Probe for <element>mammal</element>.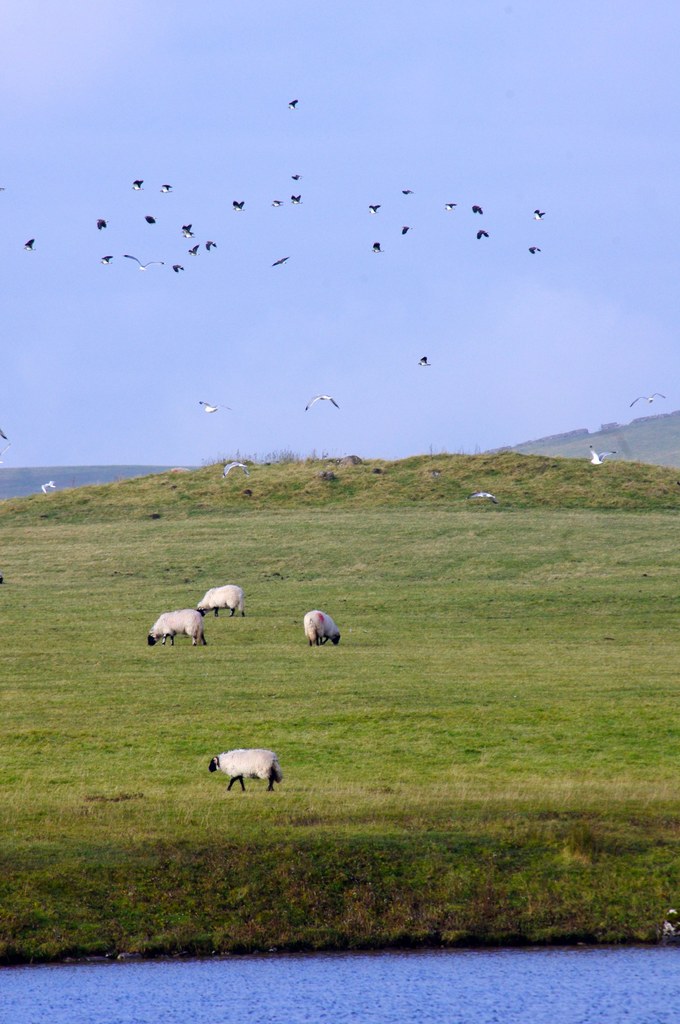
Probe result: [x1=191, y1=583, x2=244, y2=613].
